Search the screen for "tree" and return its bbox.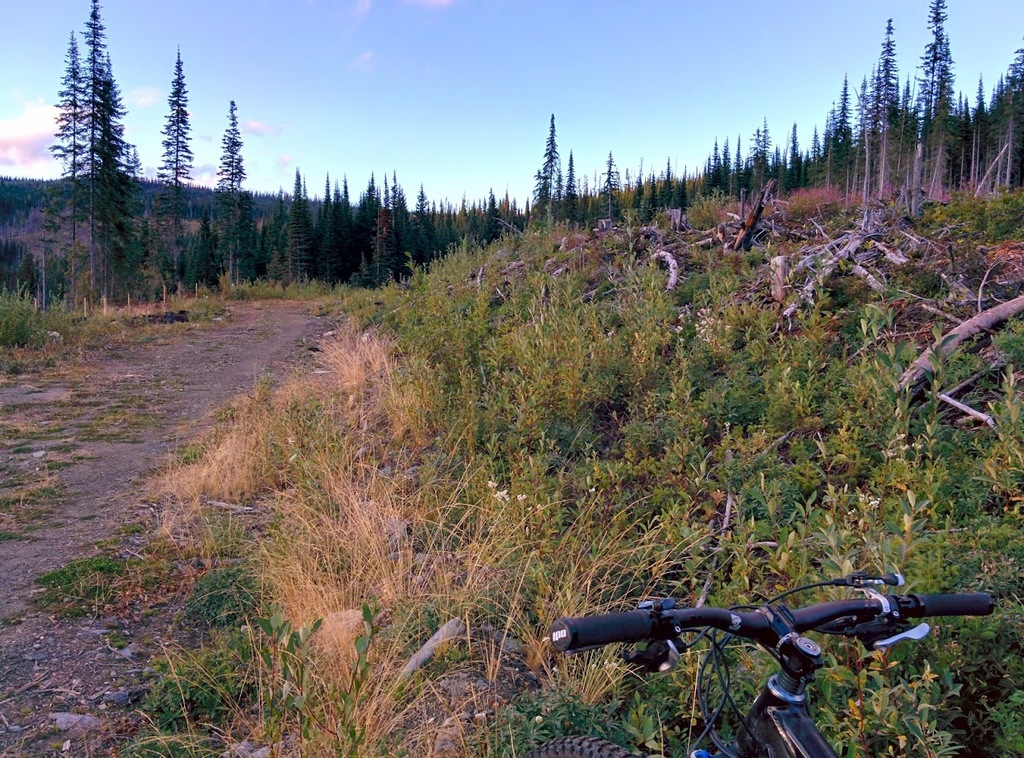
Found: [745, 121, 778, 192].
